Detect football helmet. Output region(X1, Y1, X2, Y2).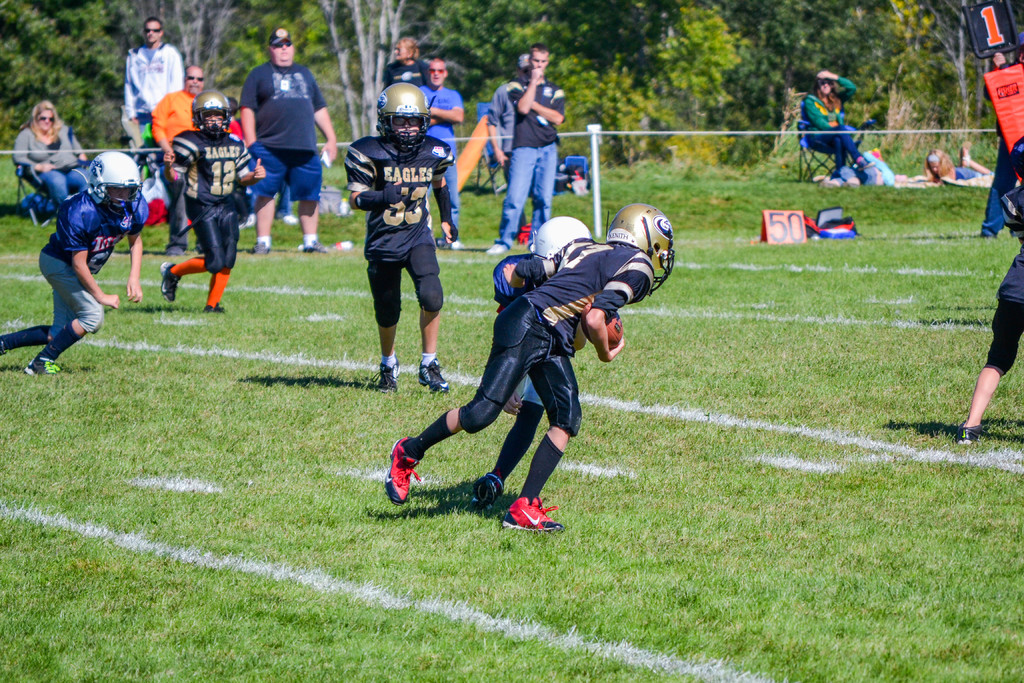
region(84, 150, 142, 220).
